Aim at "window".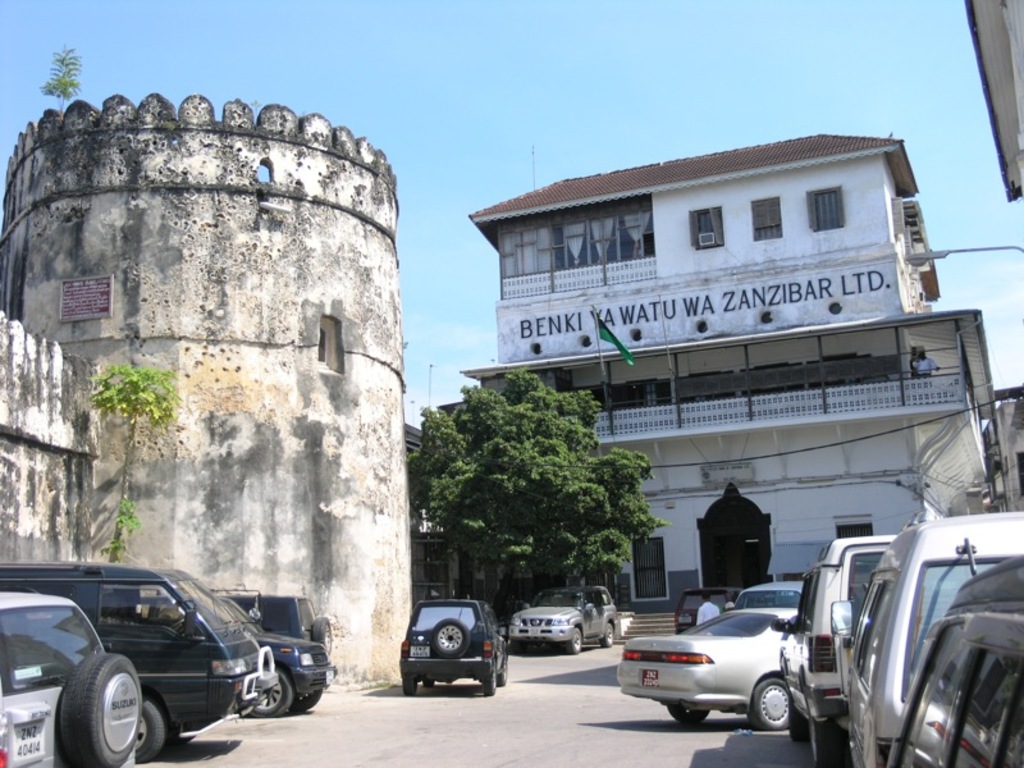
Aimed at [x1=753, y1=197, x2=782, y2=238].
